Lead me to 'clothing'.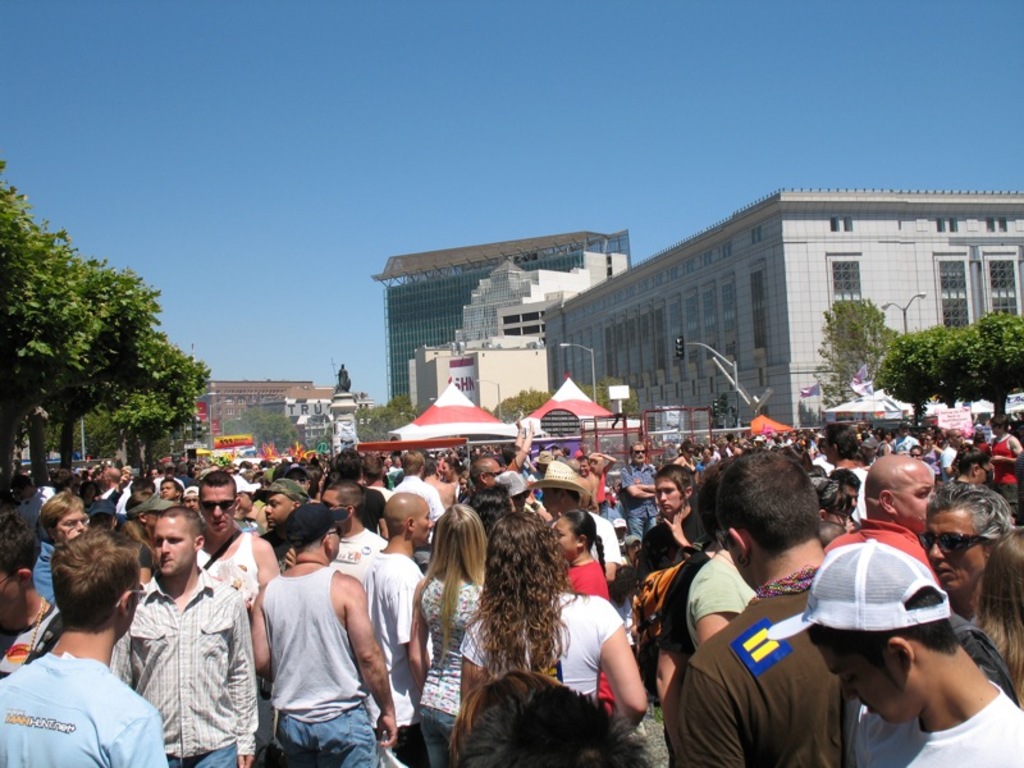
Lead to l=627, t=518, r=699, b=599.
